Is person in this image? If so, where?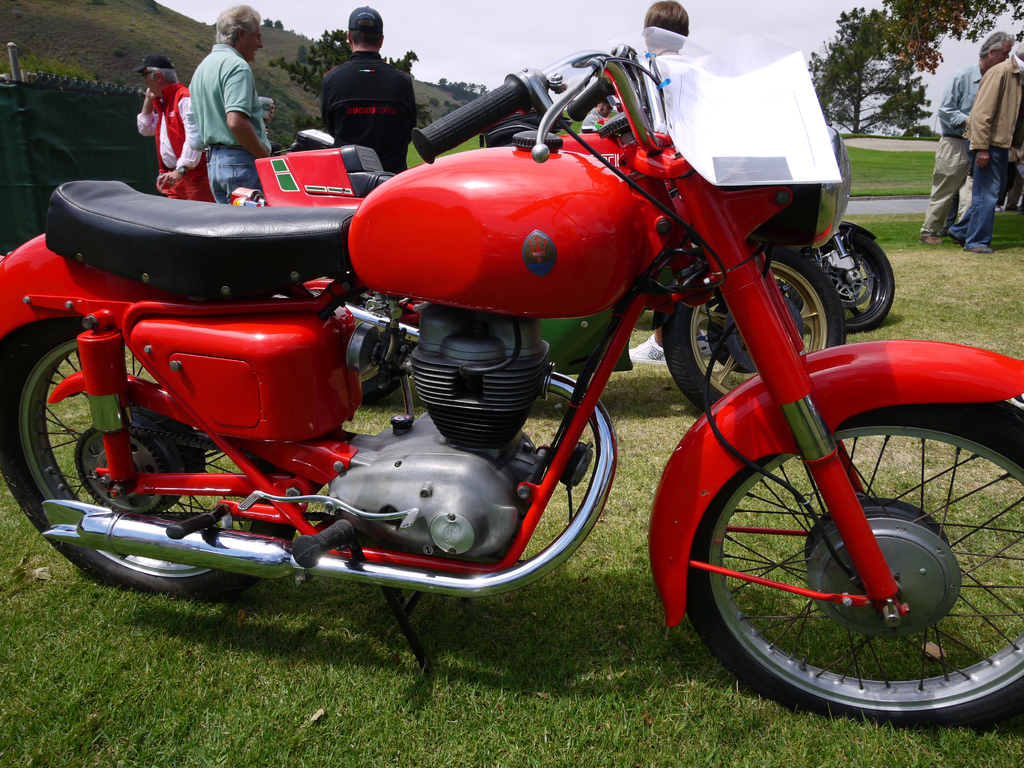
Yes, at 136:60:215:205.
